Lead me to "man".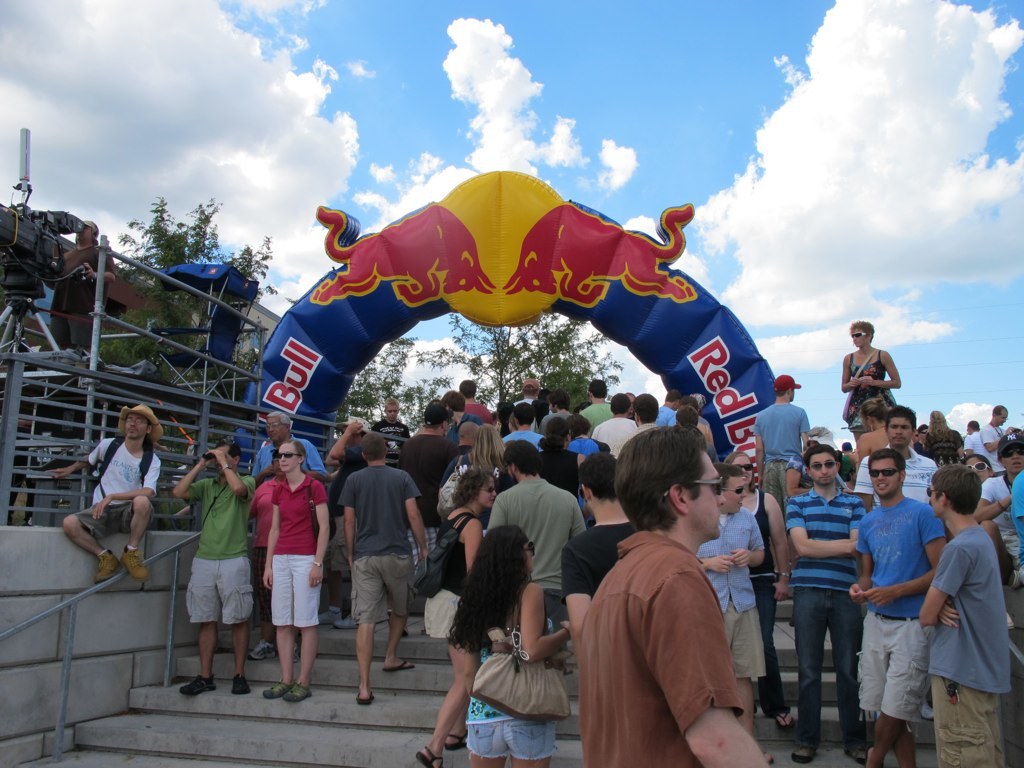
Lead to <box>41,217,130,367</box>.
